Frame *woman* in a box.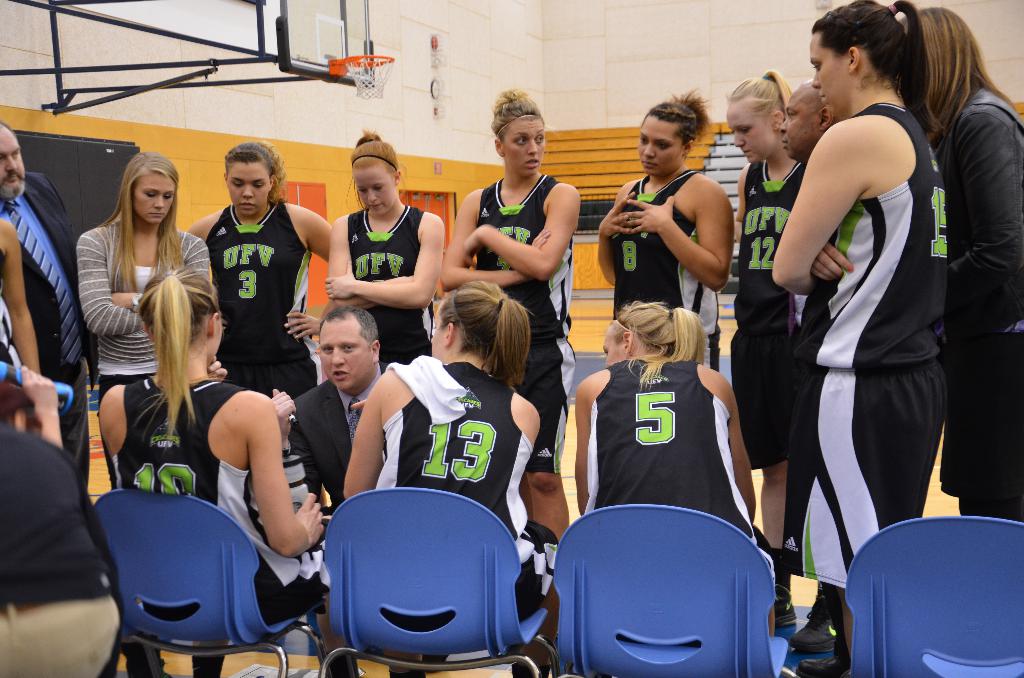
detection(330, 127, 444, 369).
